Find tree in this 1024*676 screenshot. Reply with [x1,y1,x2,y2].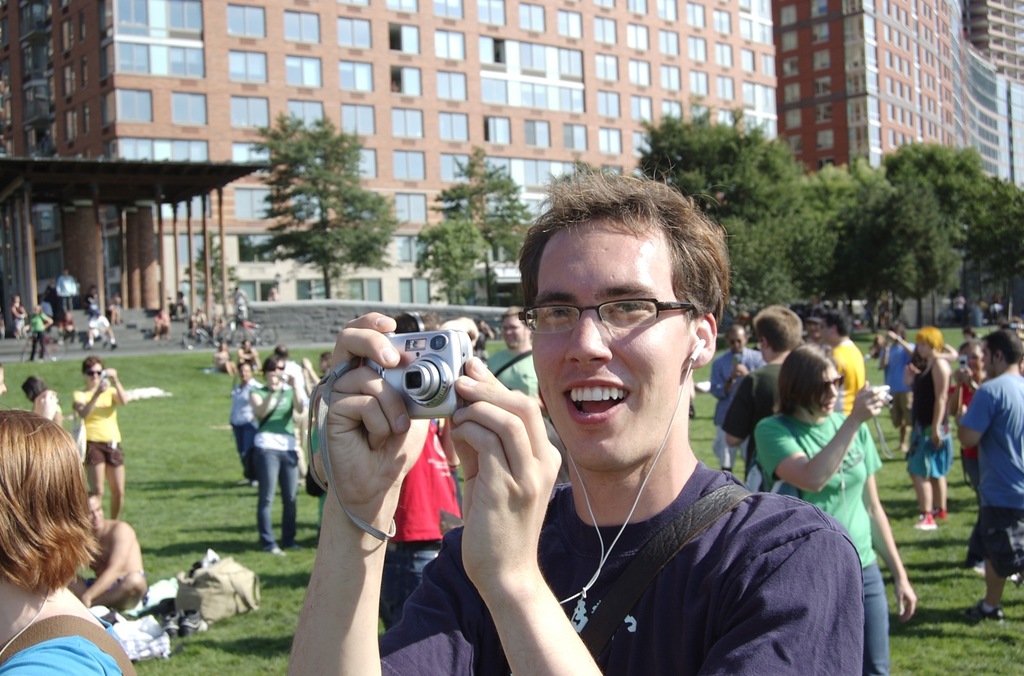
[801,170,882,245].
